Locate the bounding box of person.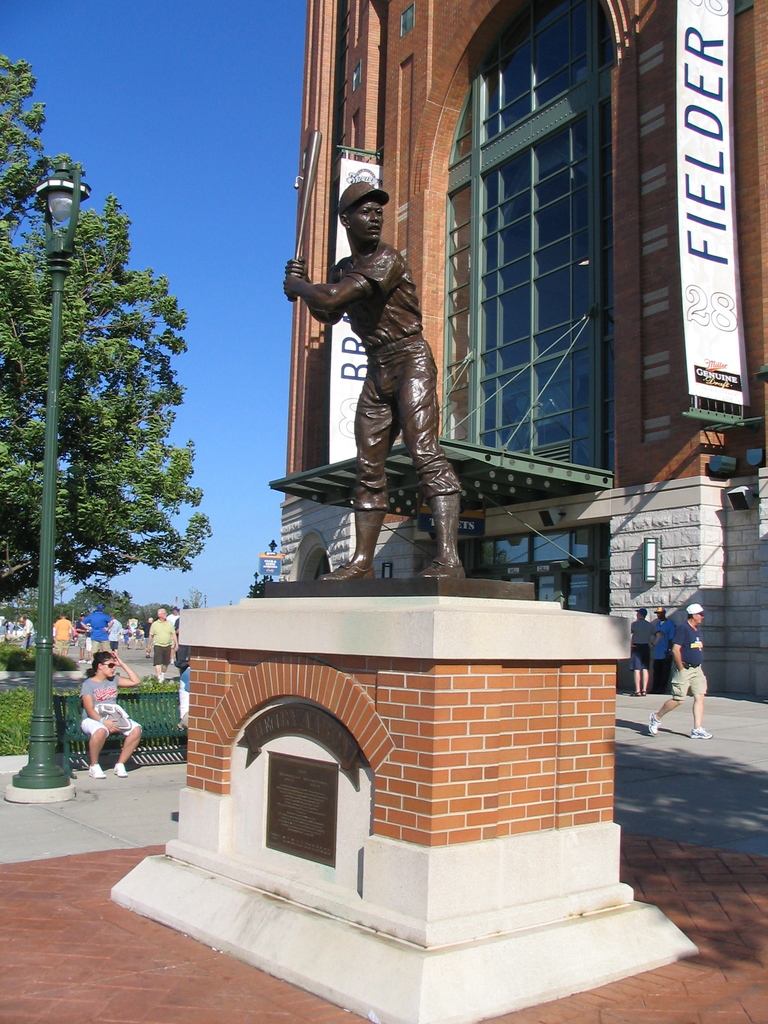
Bounding box: {"x1": 83, "y1": 652, "x2": 142, "y2": 777}.
